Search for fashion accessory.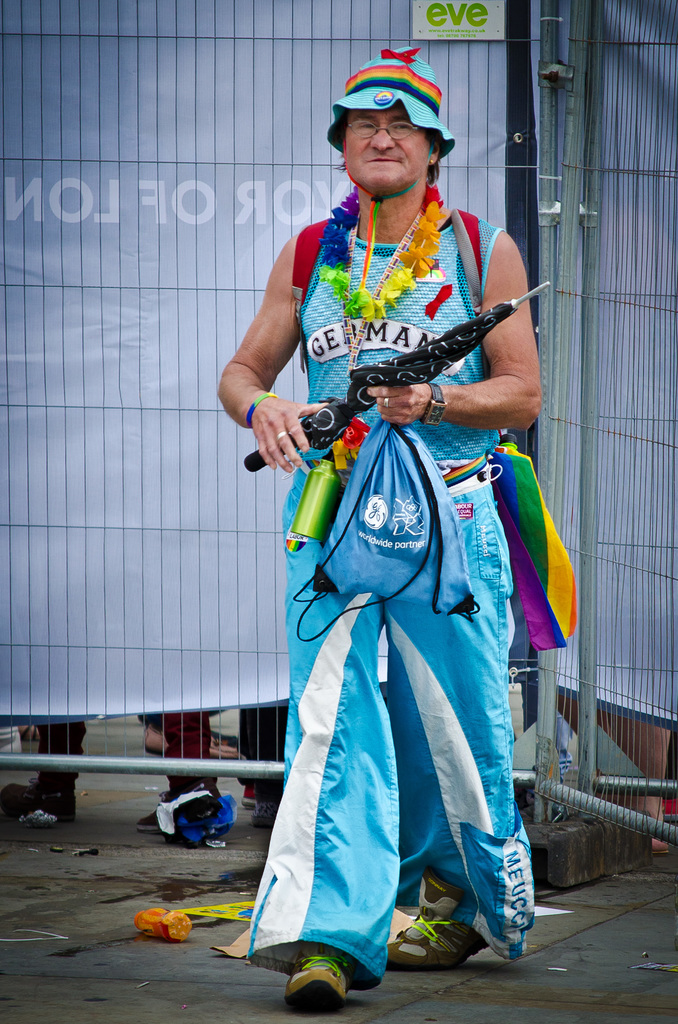
Found at locate(244, 388, 273, 430).
